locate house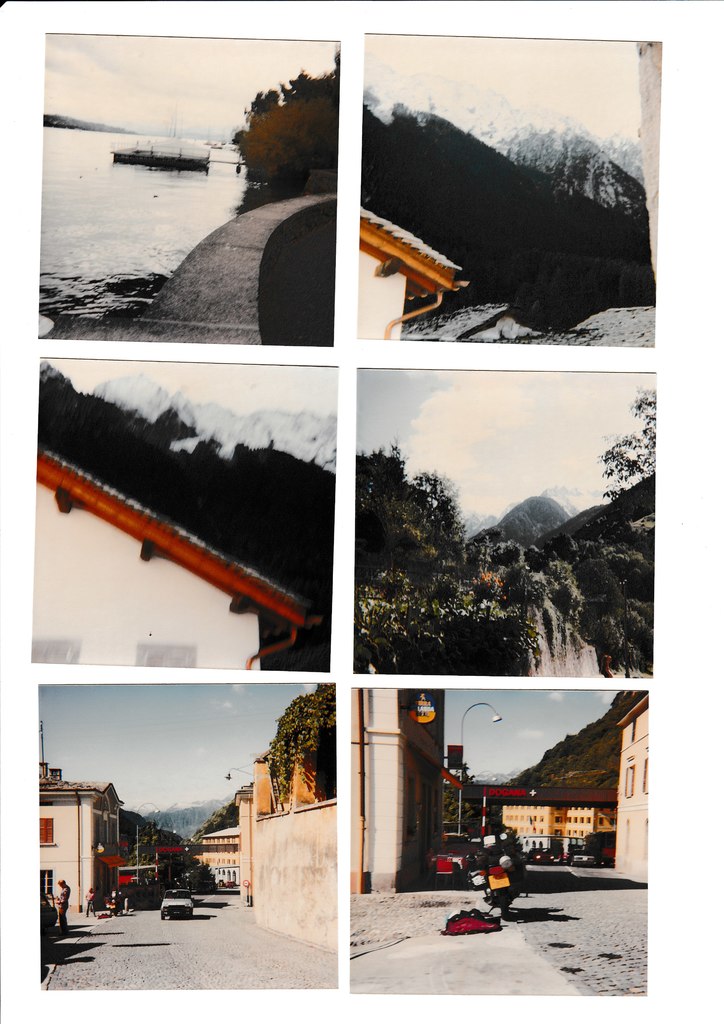
locate(12, 762, 123, 909)
